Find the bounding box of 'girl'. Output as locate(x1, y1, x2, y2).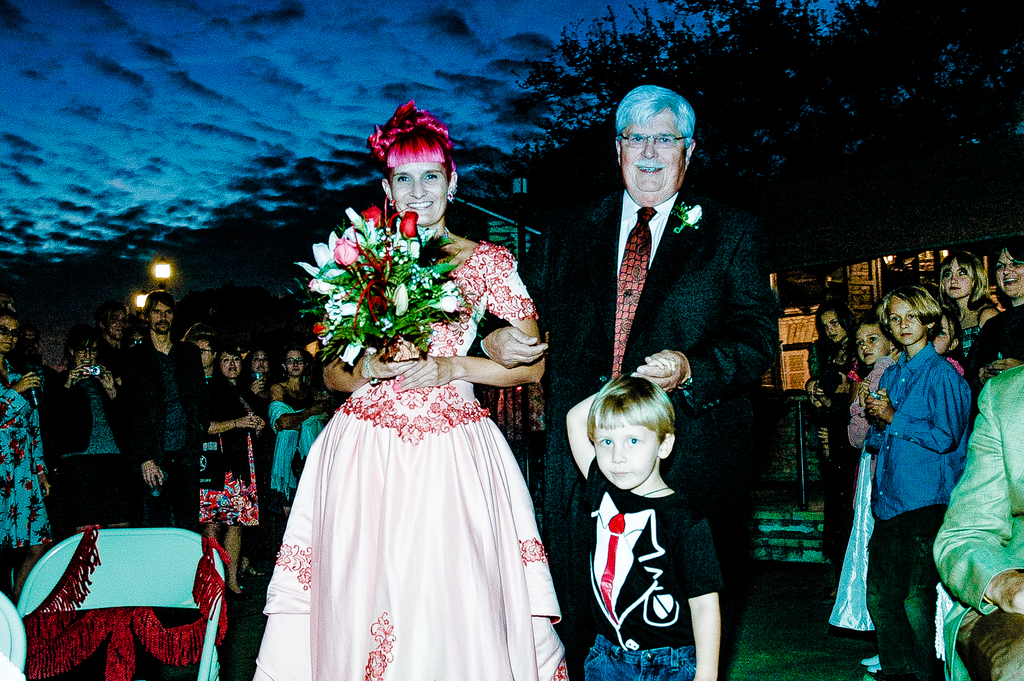
locate(861, 285, 972, 680).
